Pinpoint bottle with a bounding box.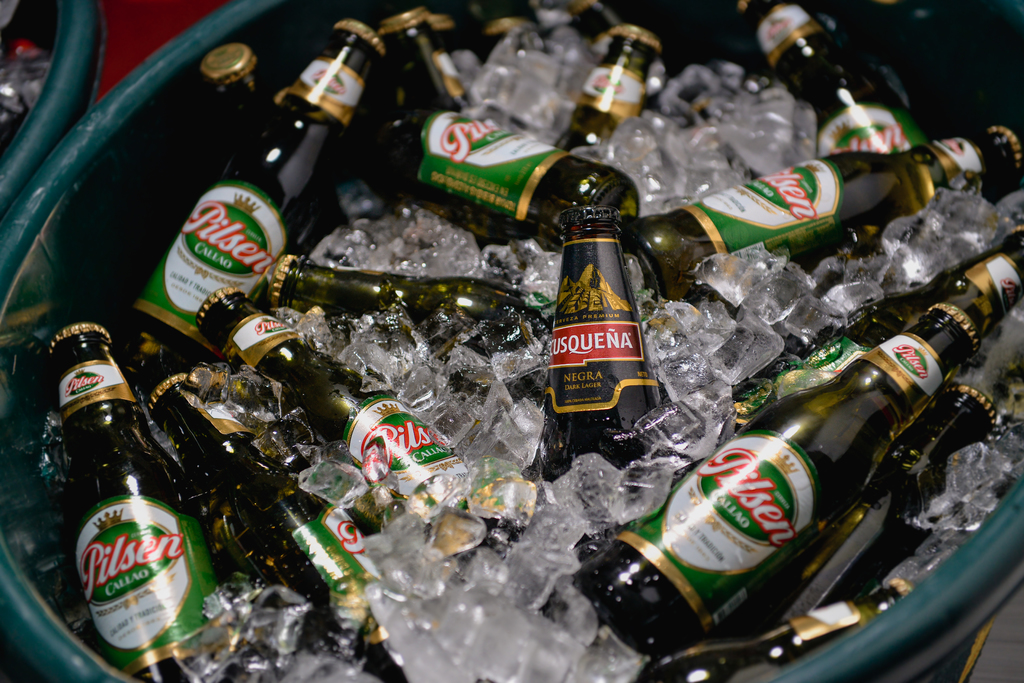
(left=31, top=322, right=249, bottom=682).
